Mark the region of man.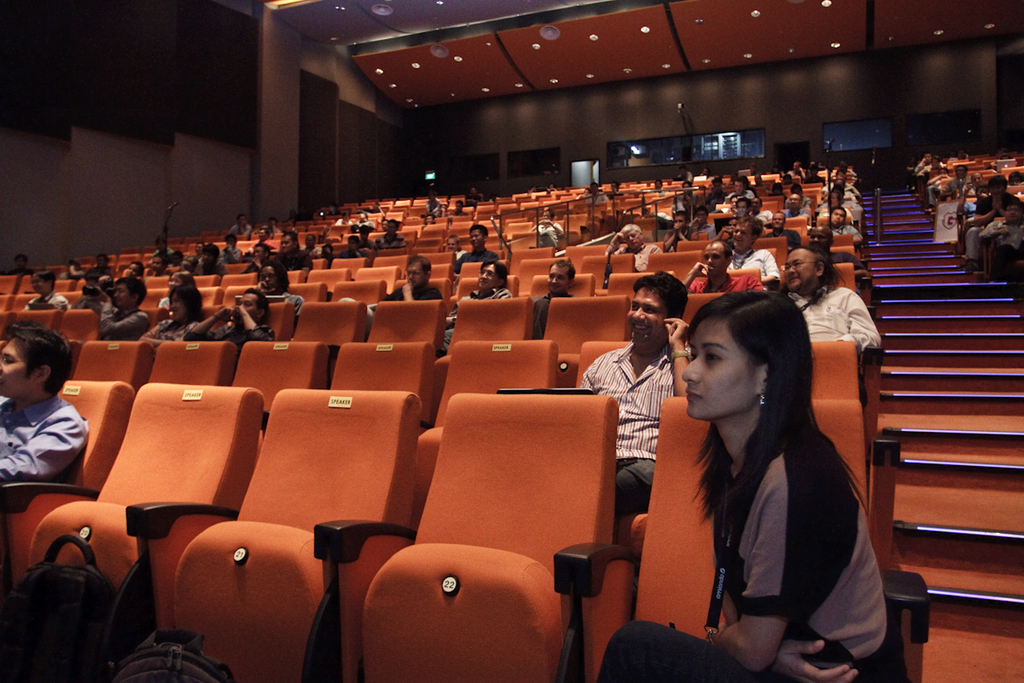
Region: crop(525, 256, 579, 337).
